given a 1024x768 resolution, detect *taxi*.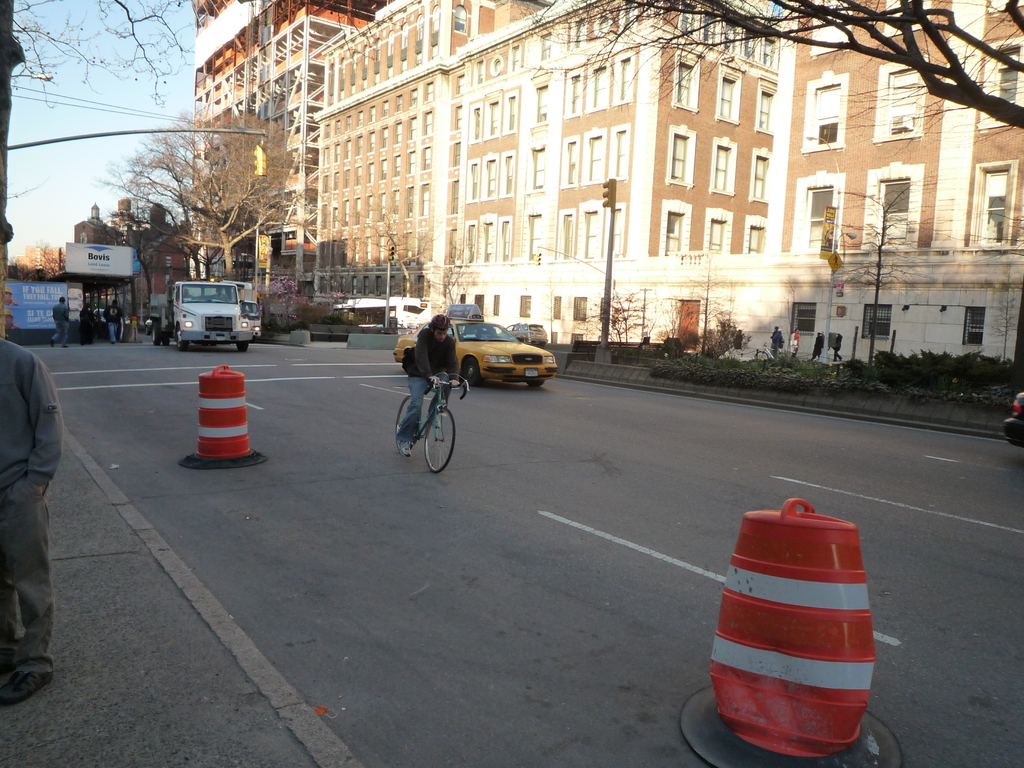
x1=392, y1=303, x2=558, y2=386.
